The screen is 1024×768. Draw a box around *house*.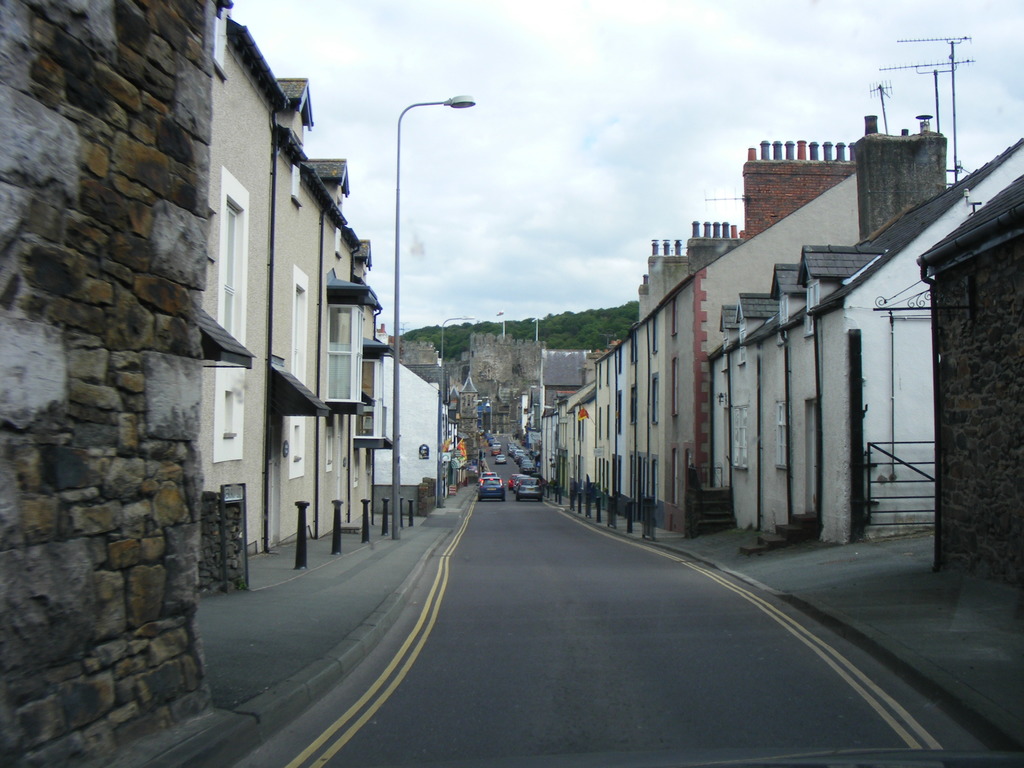
<bbox>913, 172, 1023, 586</bbox>.
